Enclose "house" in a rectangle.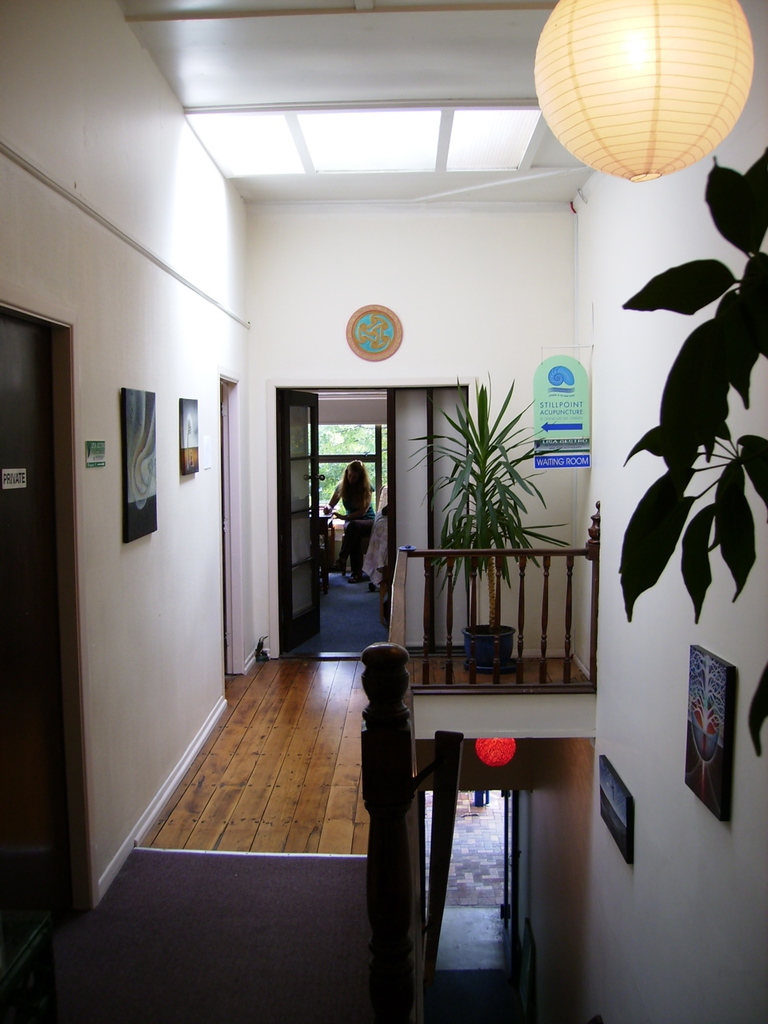
<box>0,0,767,1023</box>.
